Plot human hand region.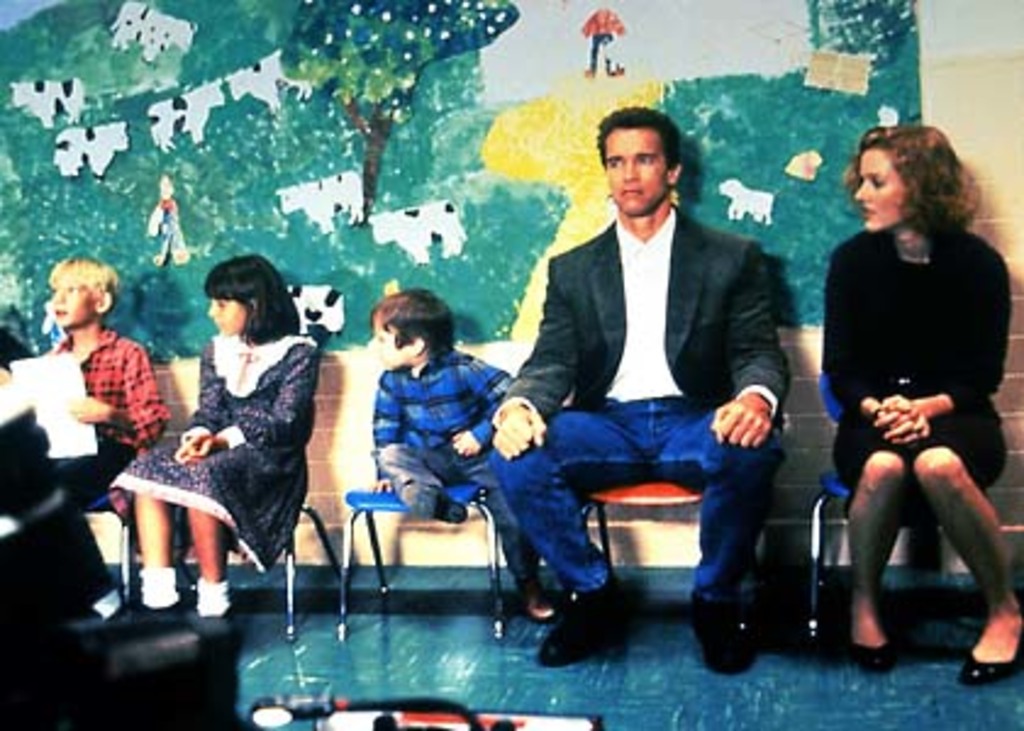
Plotted at BBox(373, 478, 393, 492).
